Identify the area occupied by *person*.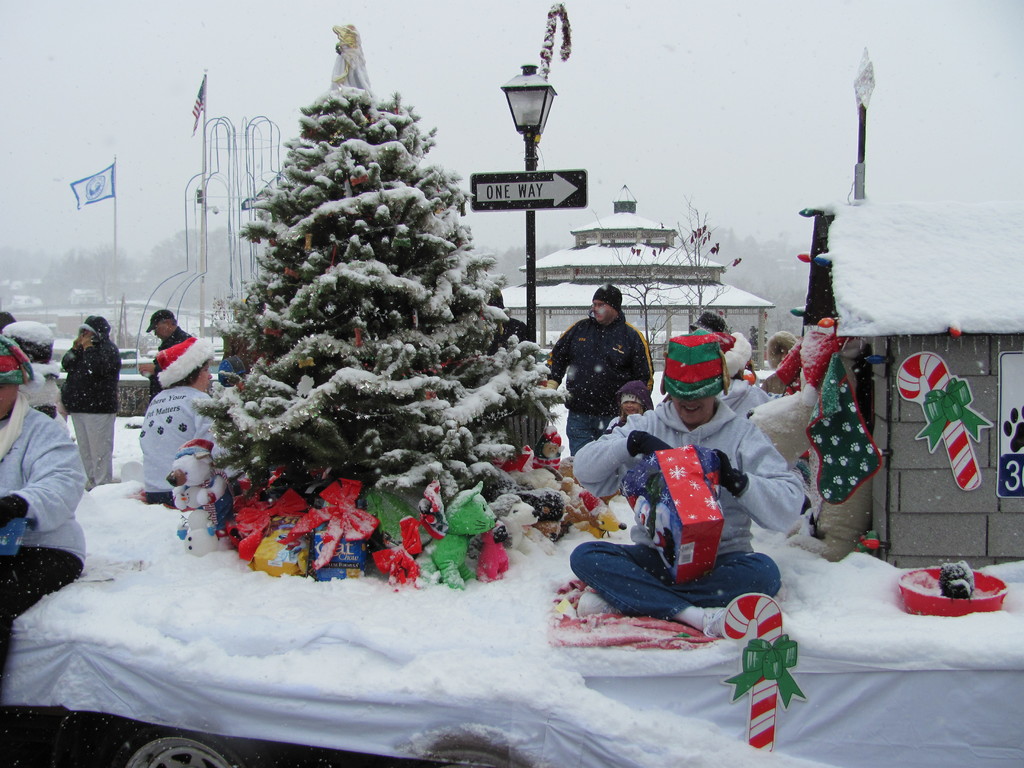
Area: [568,332,808,639].
